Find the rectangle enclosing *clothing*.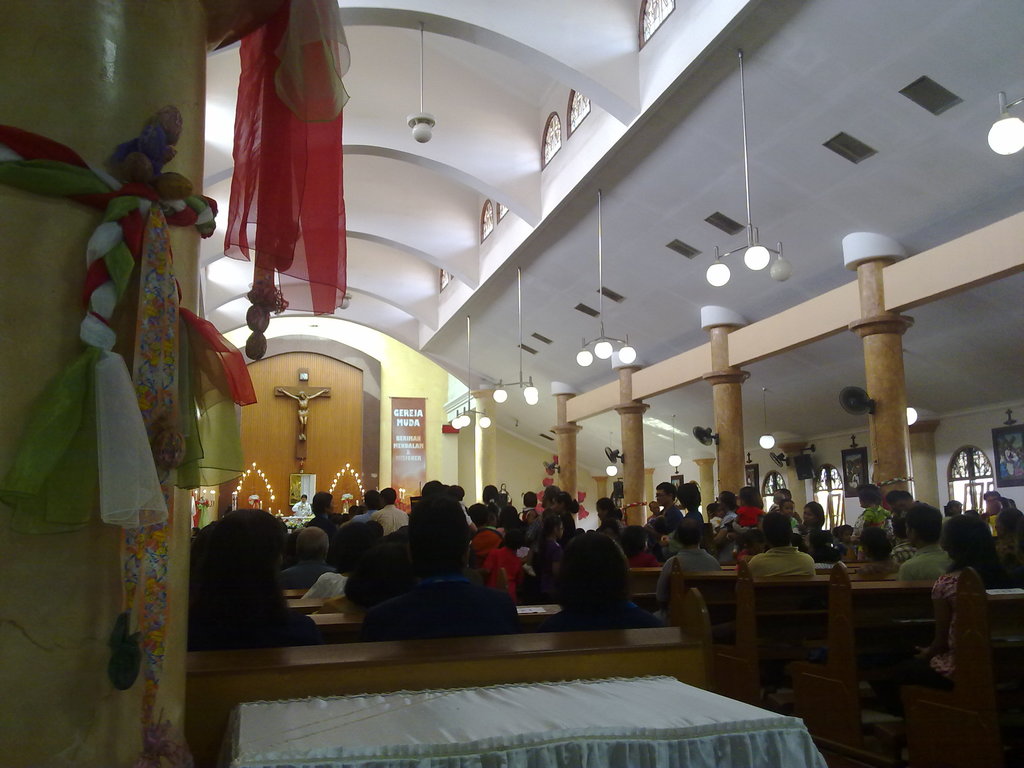
[375, 508, 413, 532].
